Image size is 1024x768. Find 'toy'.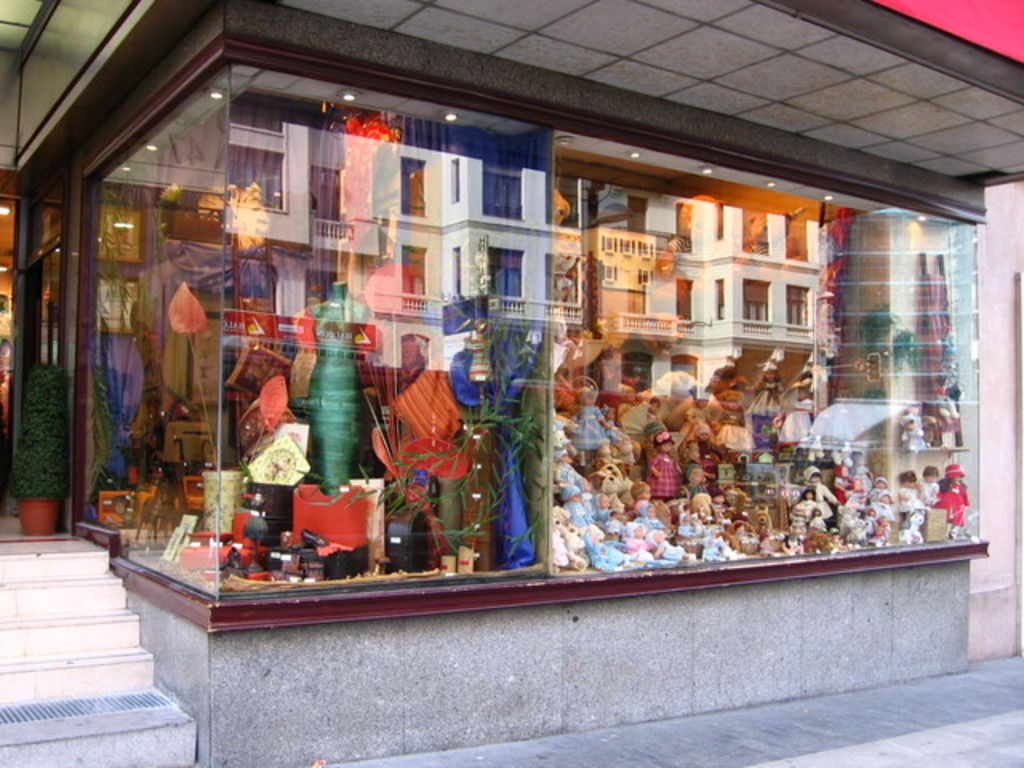
888:506:925:549.
